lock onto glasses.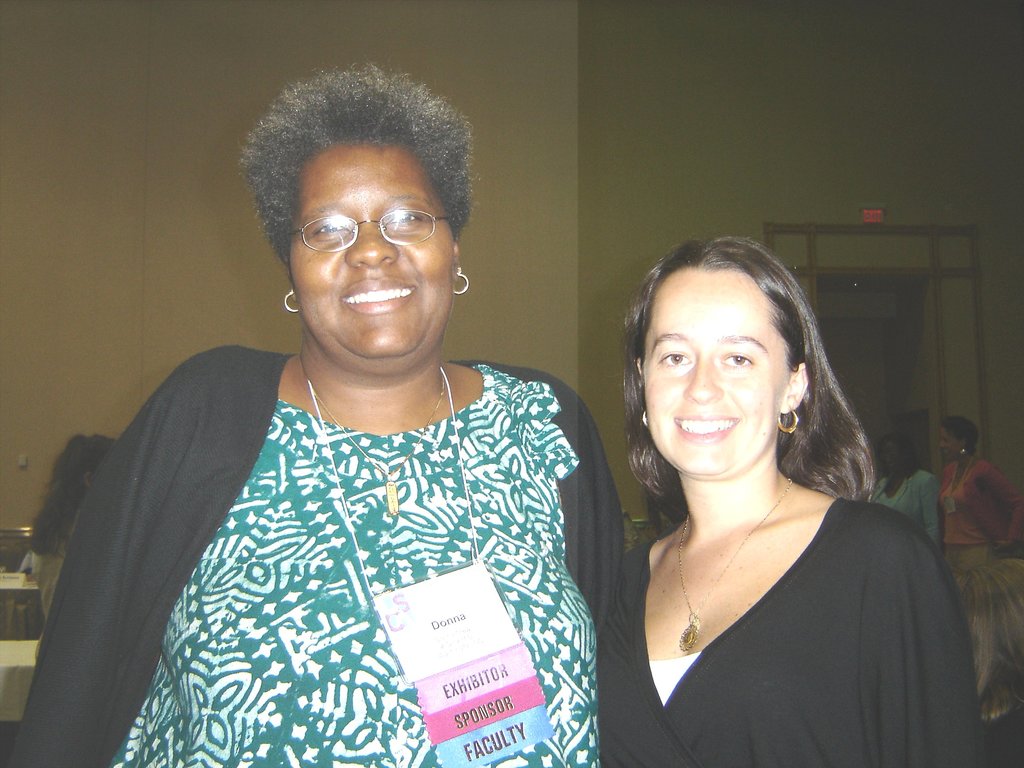
Locked: {"left": 273, "top": 206, "right": 464, "bottom": 257}.
